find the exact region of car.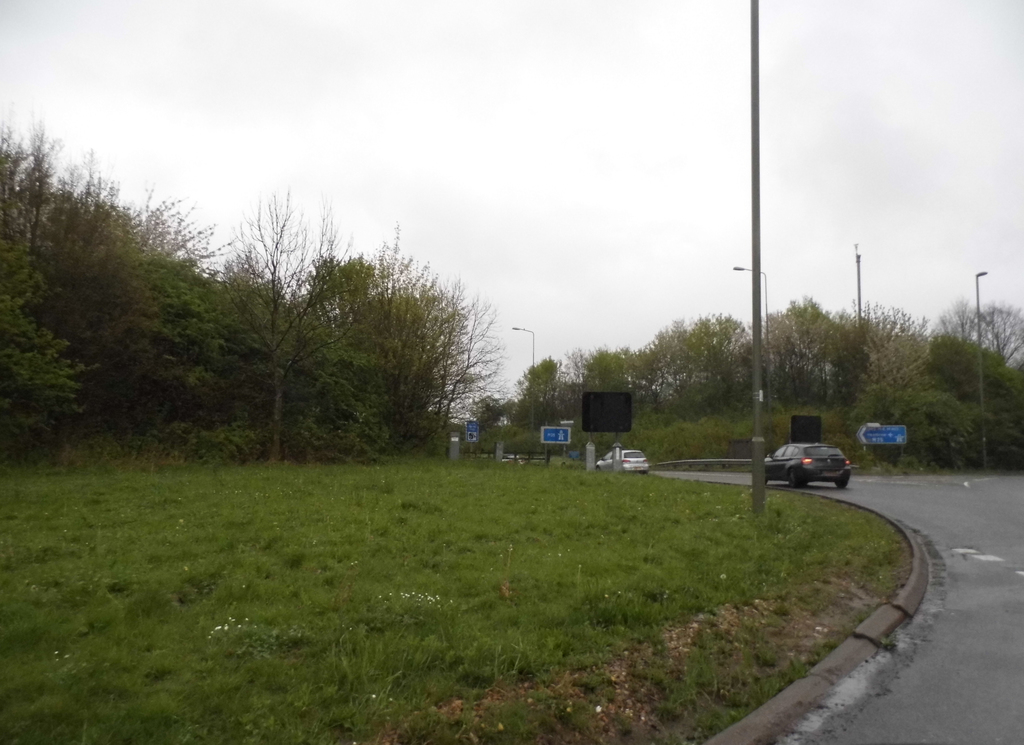
Exact region: 758/434/850/503.
